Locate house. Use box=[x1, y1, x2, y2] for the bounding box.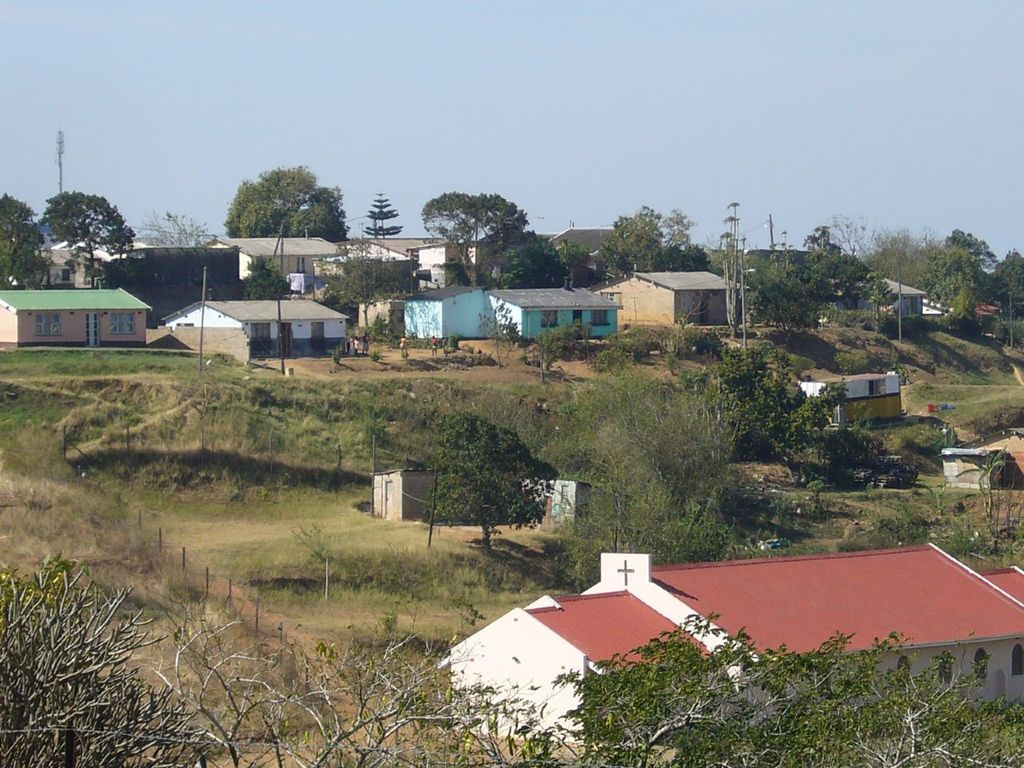
box=[205, 234, 345, 278].
